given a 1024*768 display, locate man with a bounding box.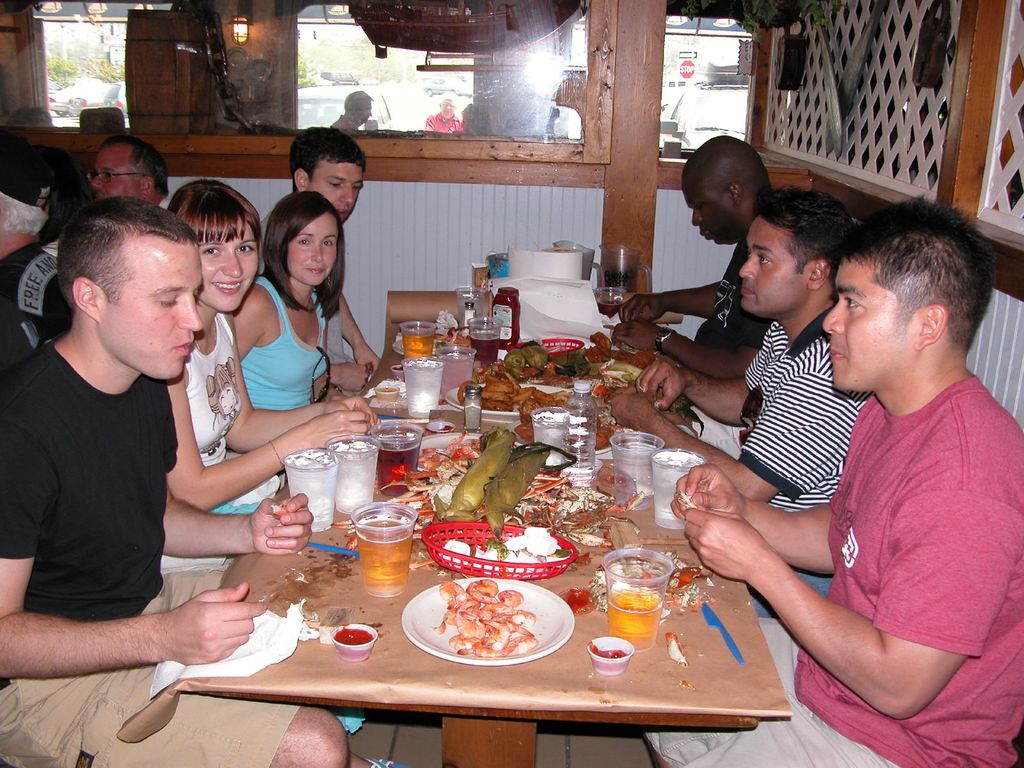
Located: (left=330, top=87, right=371, bottom=127).
